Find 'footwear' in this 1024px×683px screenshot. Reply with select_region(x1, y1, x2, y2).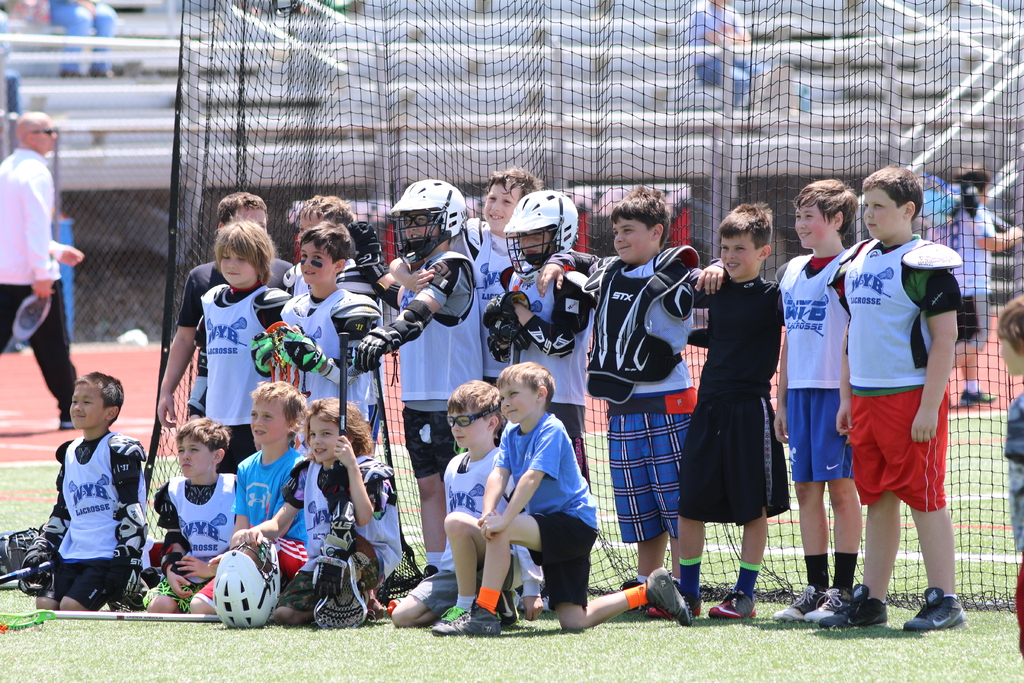
select_region(822, 584, 884, 627).
